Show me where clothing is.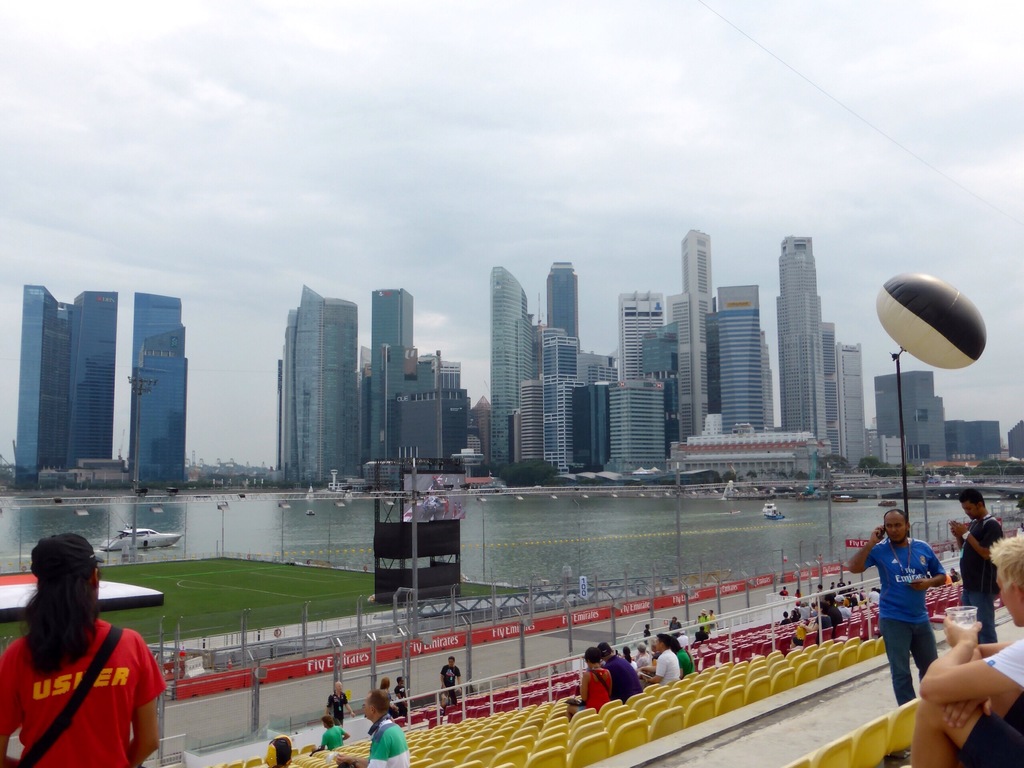
clothing is at box(394, 685, 408, 712).
